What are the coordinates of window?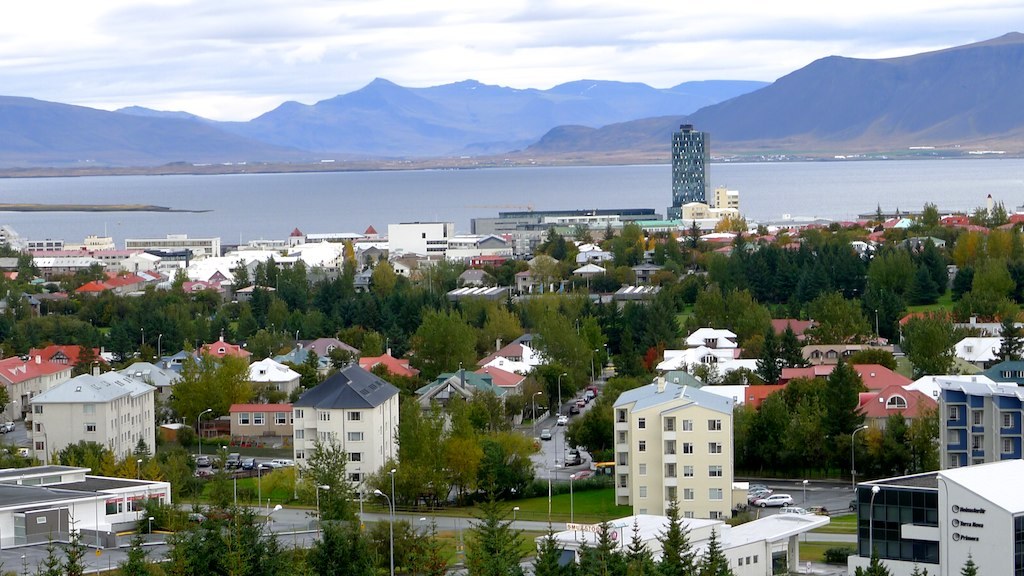
pyautogui.locateOnScreen(704, 464, 722, 478).
